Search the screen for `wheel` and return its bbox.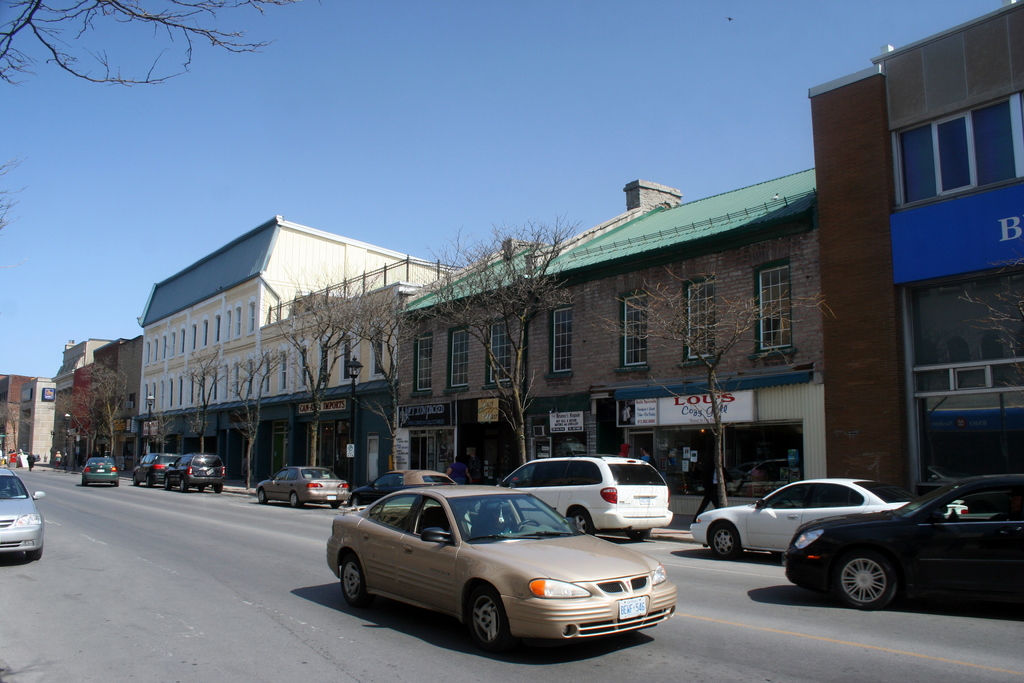
Found: box(134, 478, 142, 486).
